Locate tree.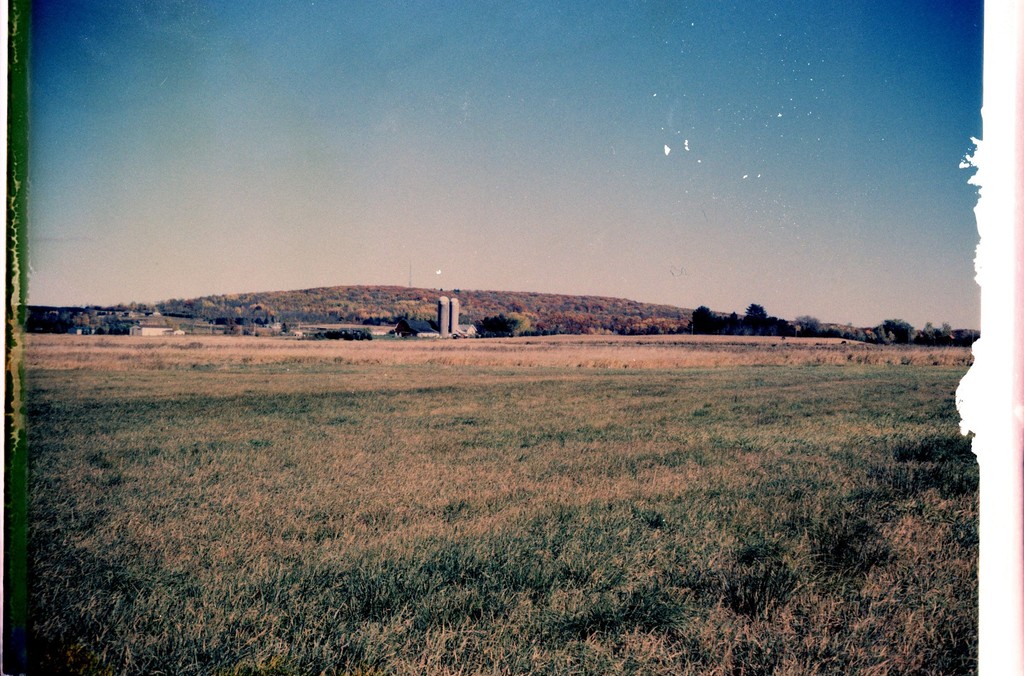
Bounding box: 794:316:831:337.
